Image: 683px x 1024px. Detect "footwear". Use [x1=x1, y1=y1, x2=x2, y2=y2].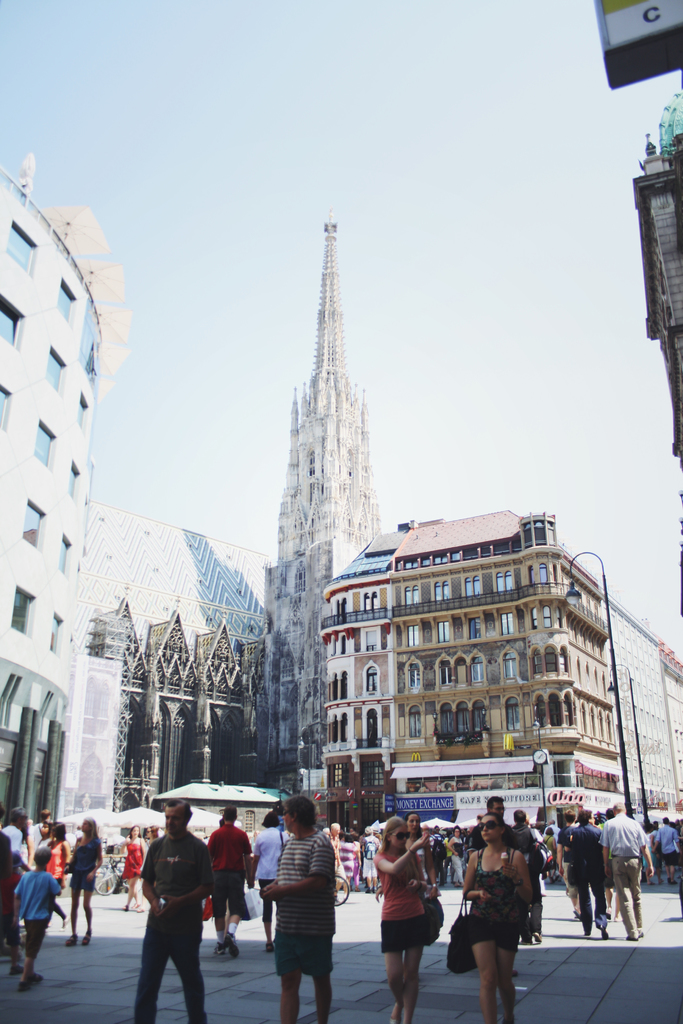
[x1=12, y1=968, x2=28, y2=977].
